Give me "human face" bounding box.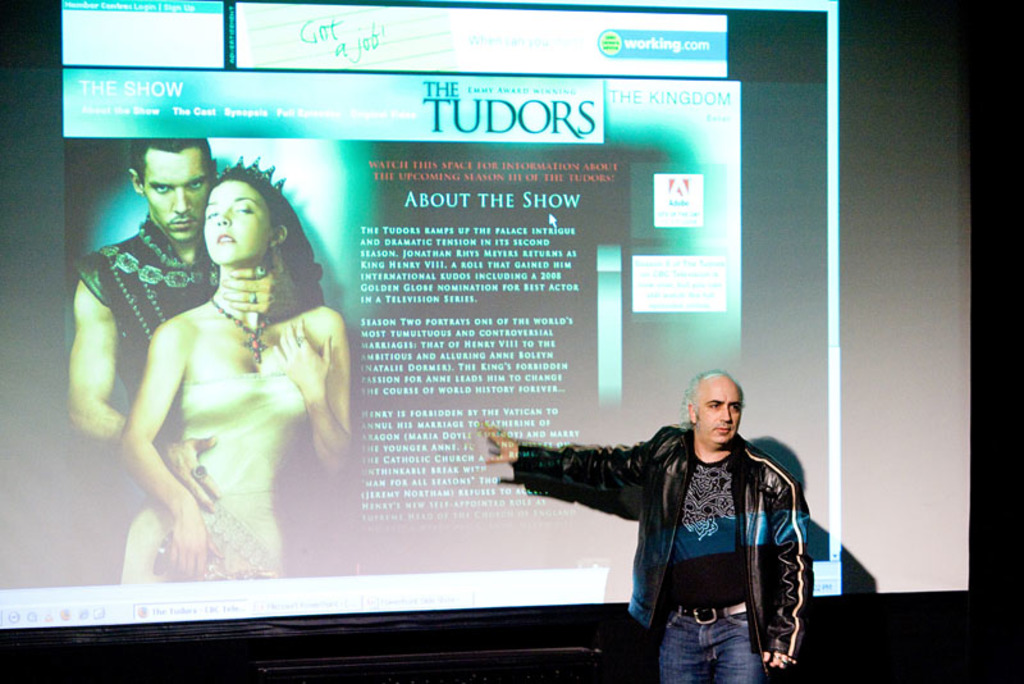
left=201, top=179, right=271, bottom=266.
